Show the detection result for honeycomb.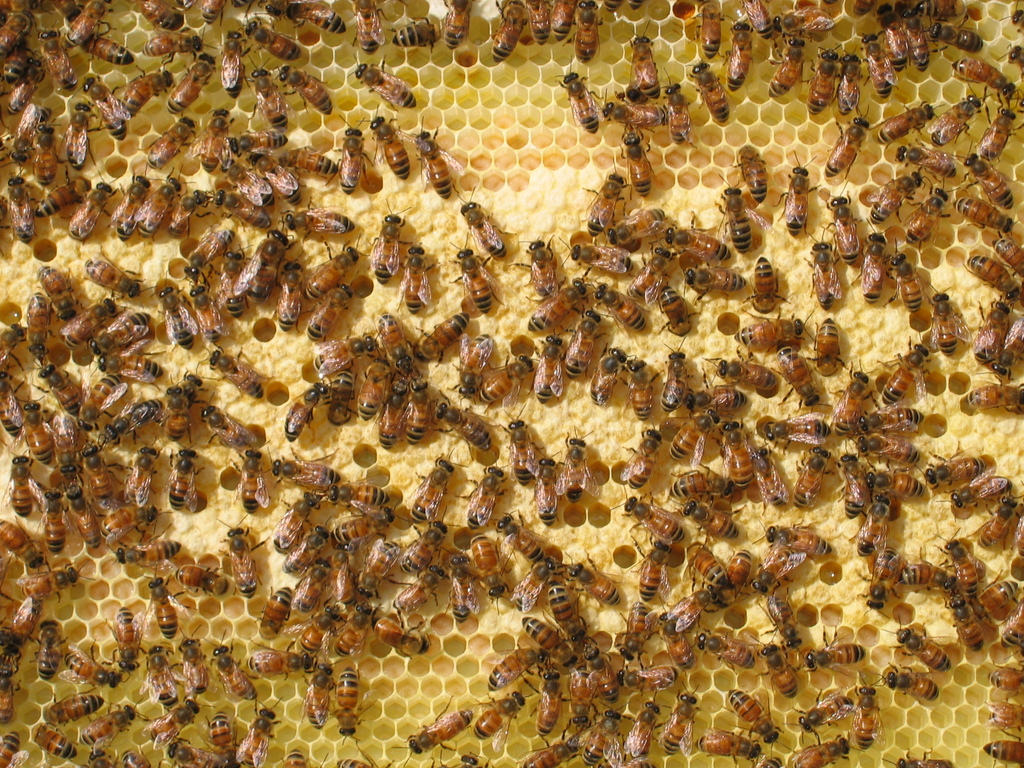
region(0, 1, 1023, 767).
